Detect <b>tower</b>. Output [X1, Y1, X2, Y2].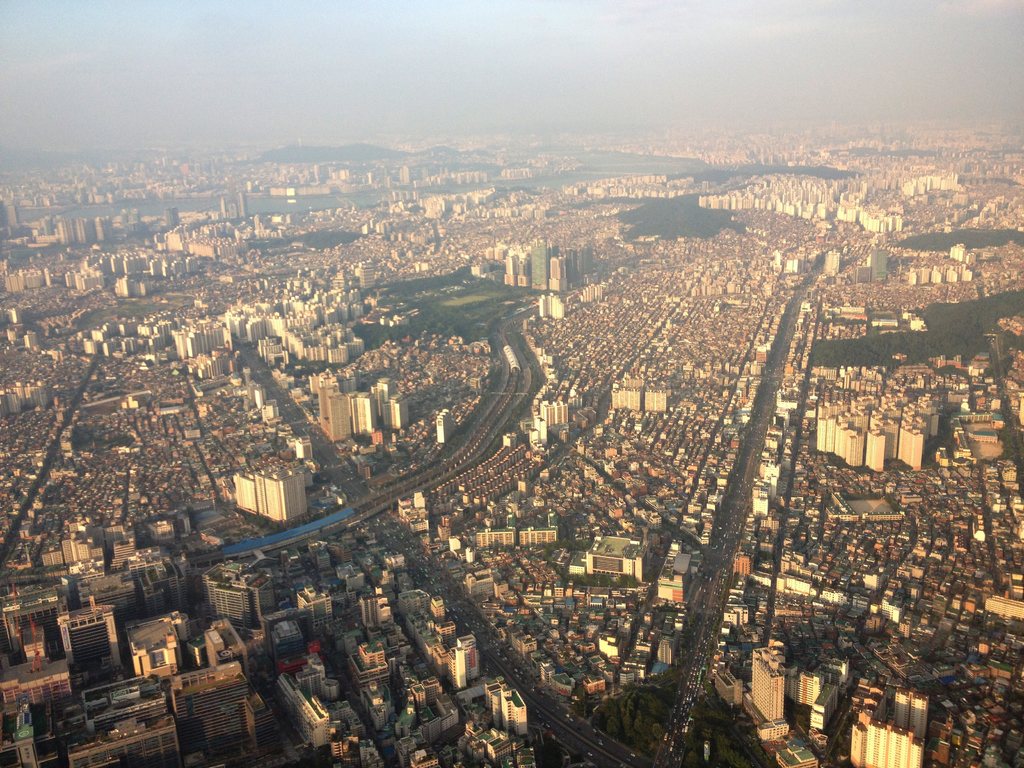
[50, 591, 128, 678].
